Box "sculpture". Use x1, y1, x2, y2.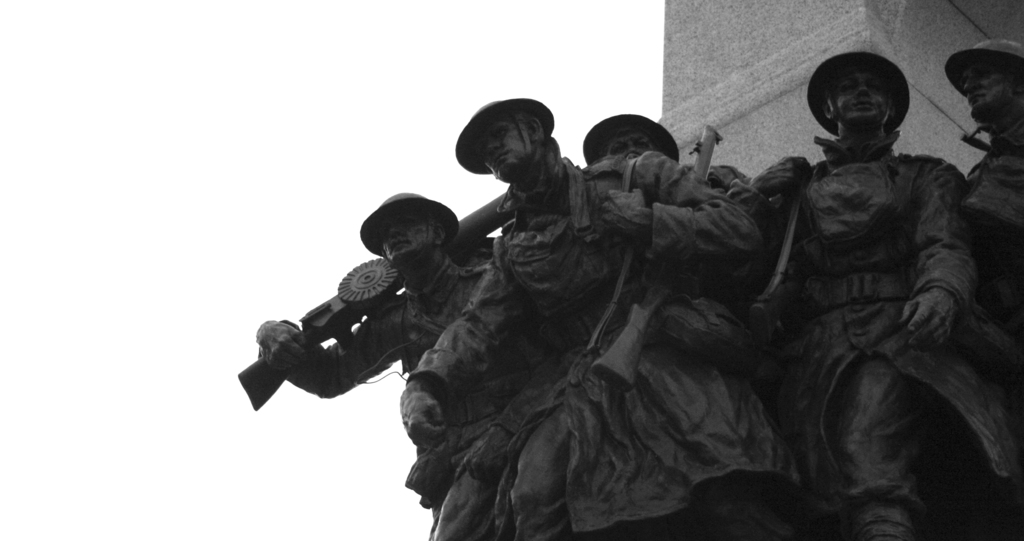
954, 41, 1023, 540.
